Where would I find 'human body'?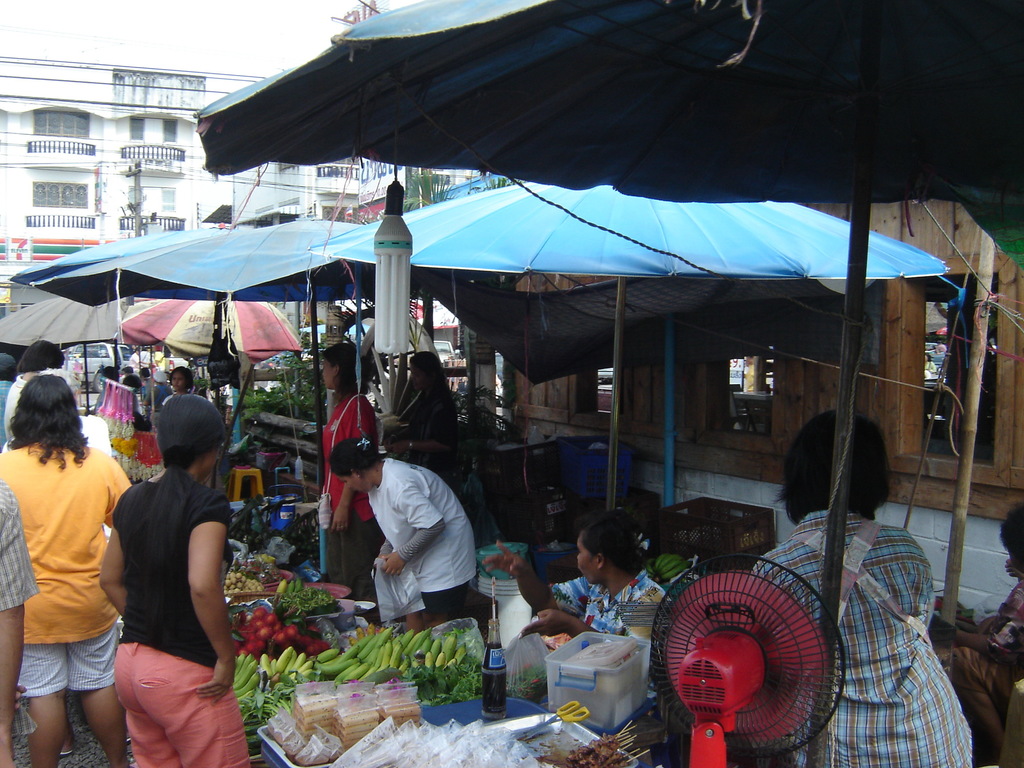
At (x1=105, y1=394, x2=236, y2=751).
